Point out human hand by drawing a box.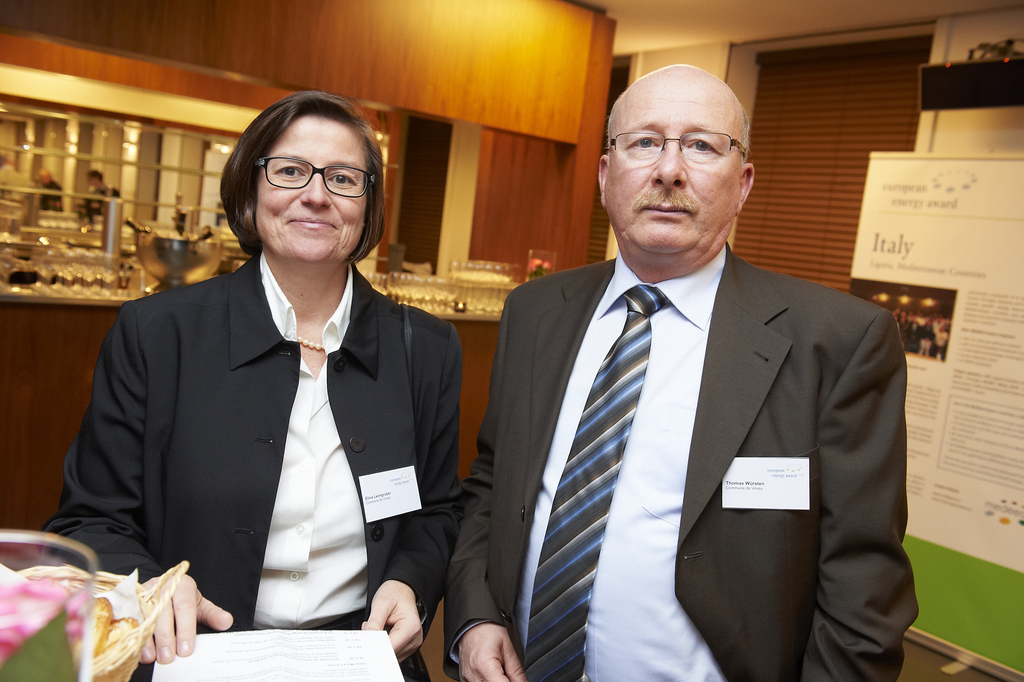
(left=363, top=589, right=431, bottom=676).
